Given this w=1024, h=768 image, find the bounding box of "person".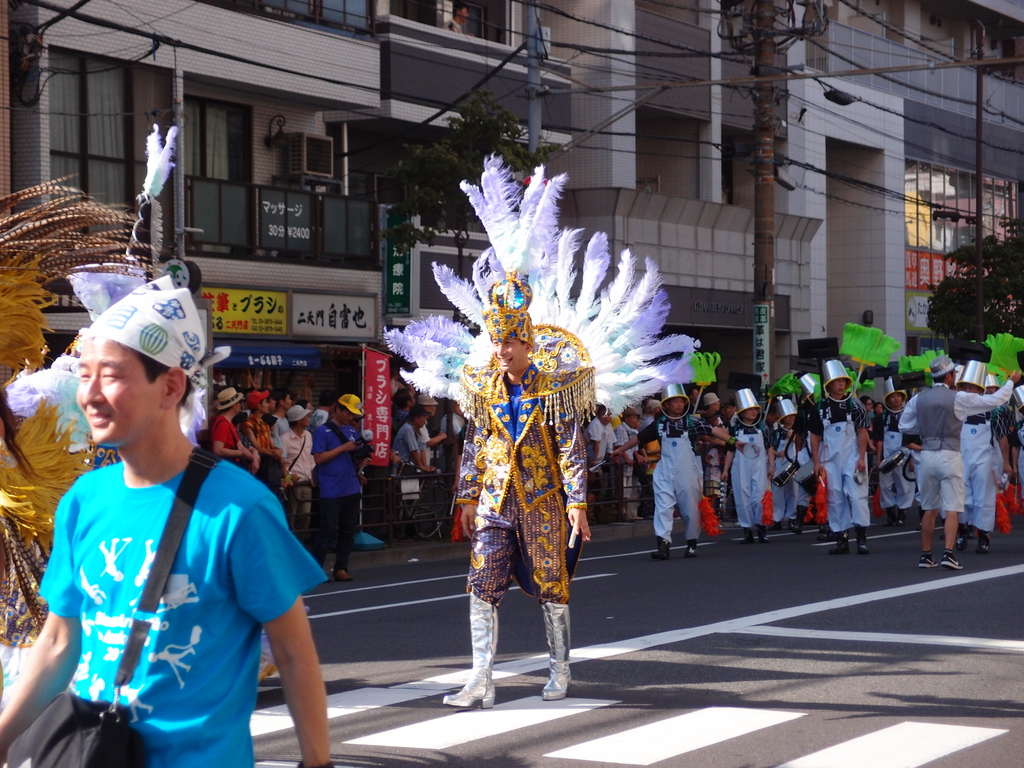
[x1=814, y1=365, x2=850, y2=549].
